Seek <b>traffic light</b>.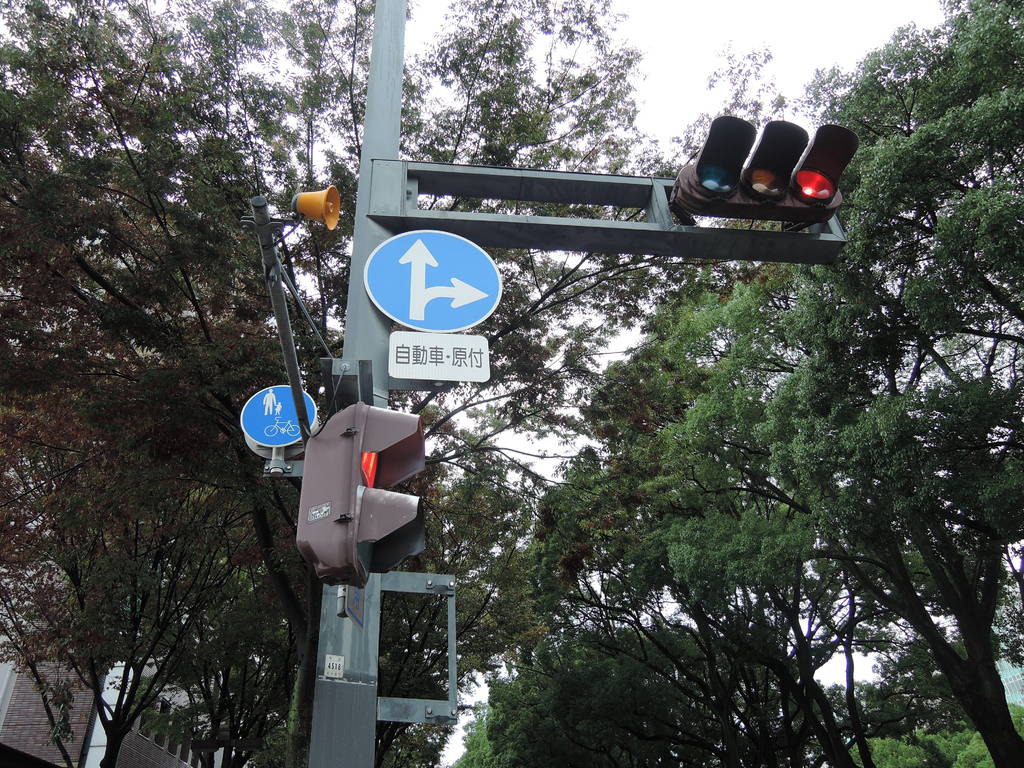
bbox=[669, 114, 860, 217].
